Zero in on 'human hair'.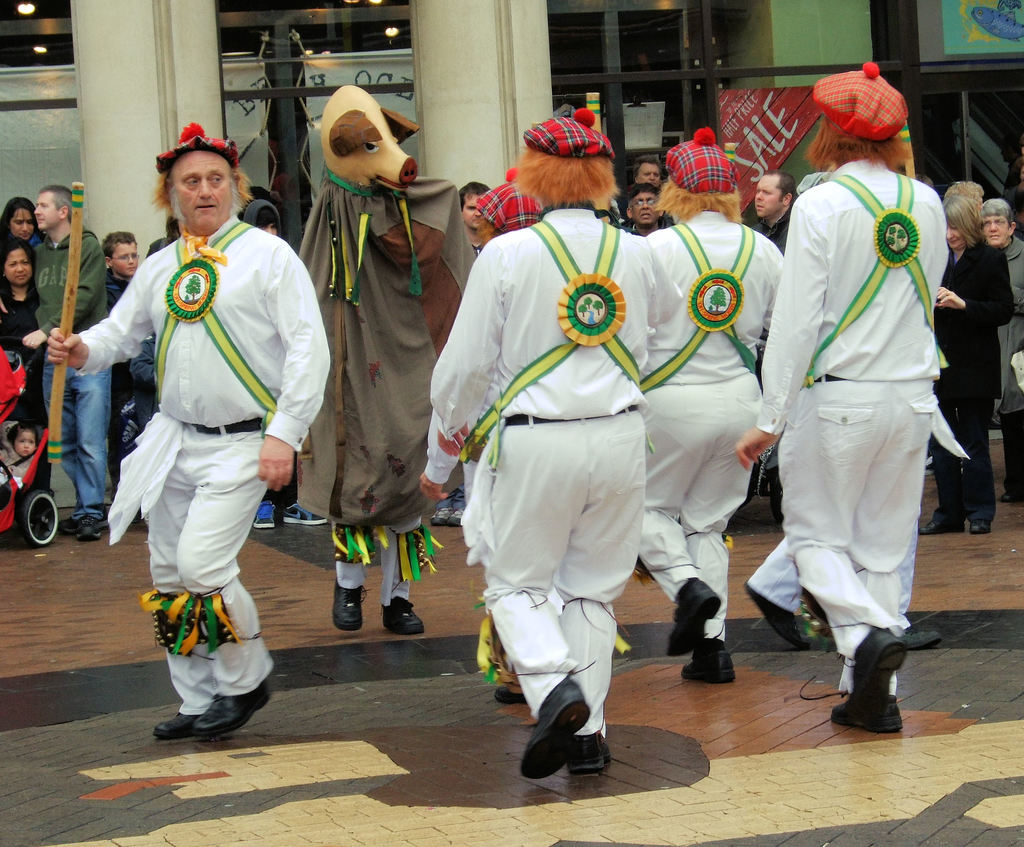
Zeroed in: {"x1": 802, "y1": 115, "x2": 911, "y2": 177}.
